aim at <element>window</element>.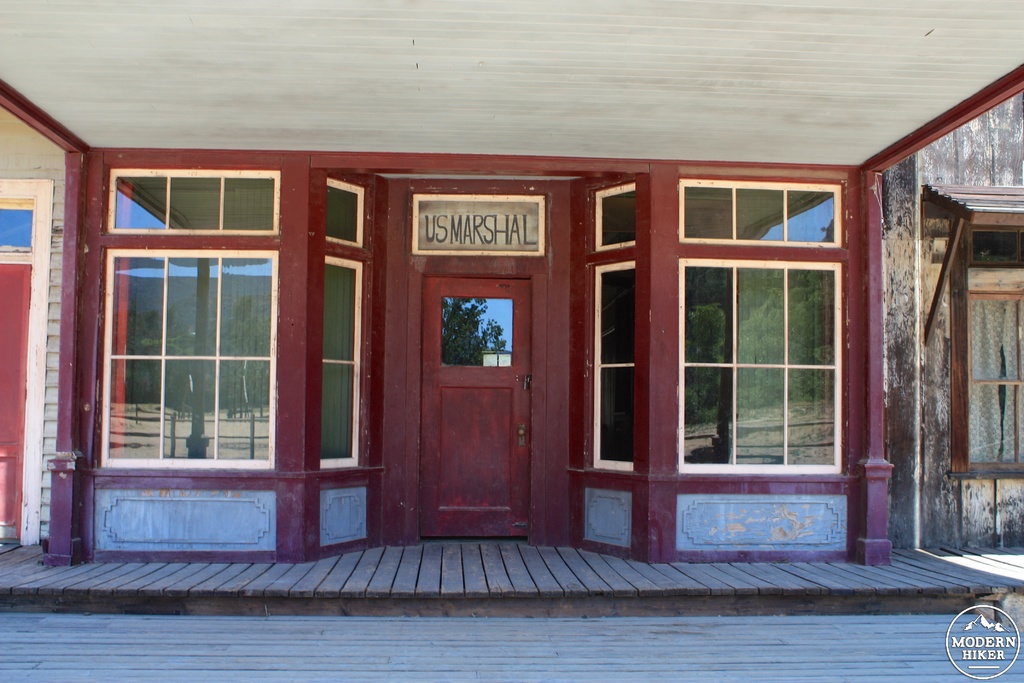
Aimed at bbox(677, 168, 853, 477).
